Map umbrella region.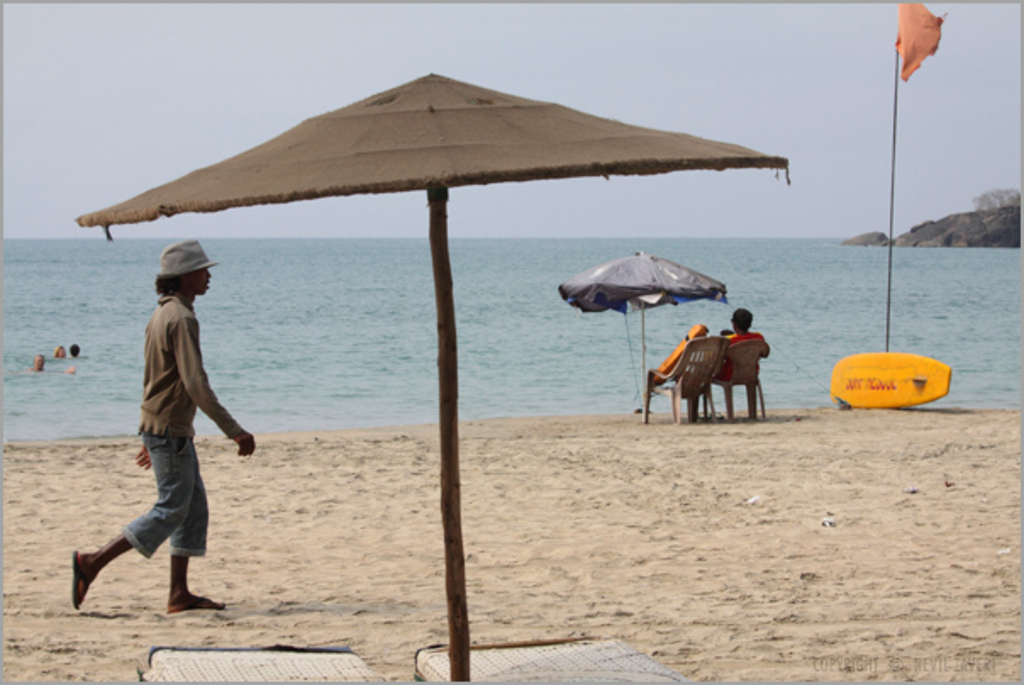
Mapped to 561, 248, 726, 420.
